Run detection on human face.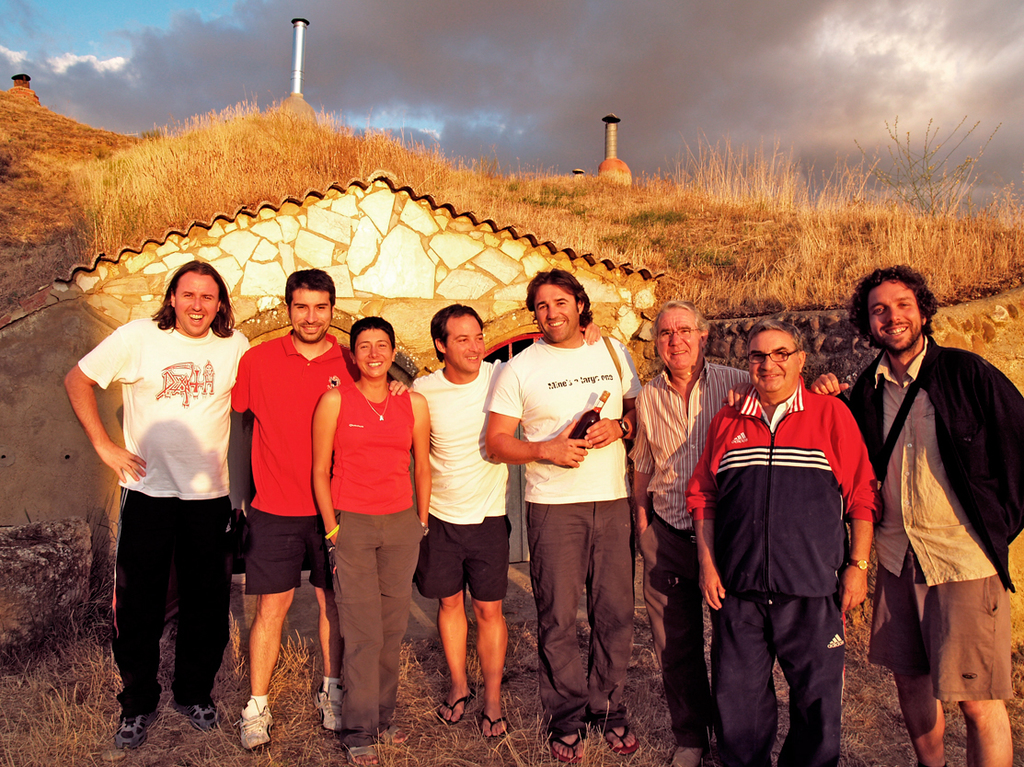
Result: [445, 317, 484, 372].
